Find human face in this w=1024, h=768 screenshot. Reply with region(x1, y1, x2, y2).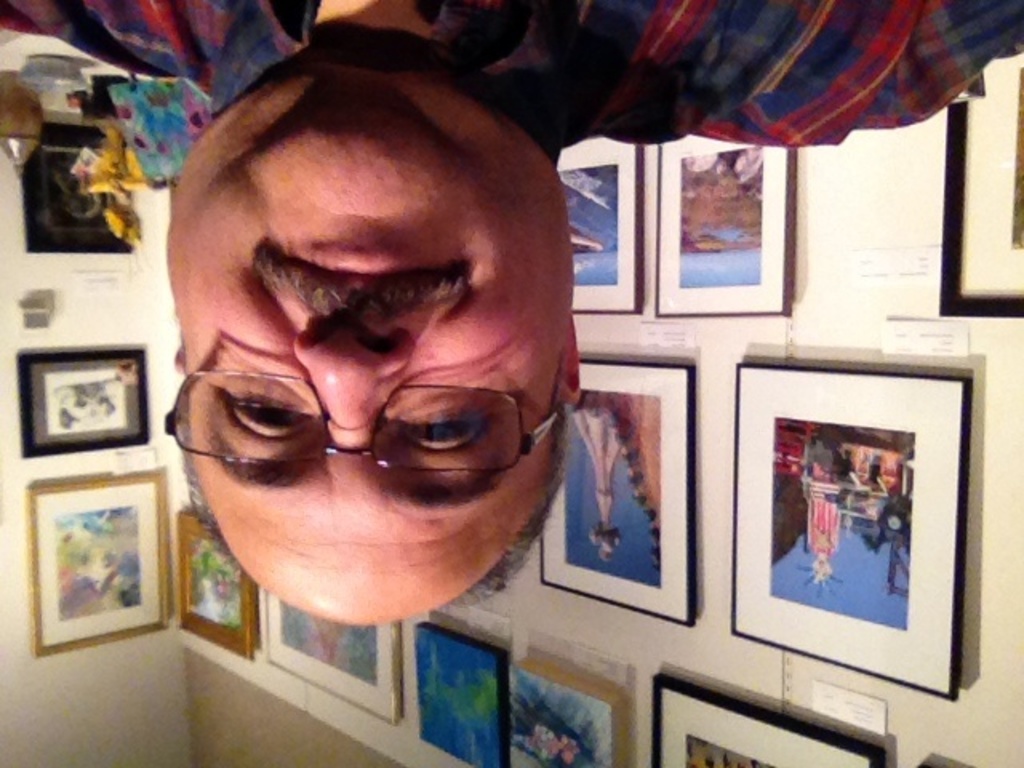
region(182, 101, 565, 619).
